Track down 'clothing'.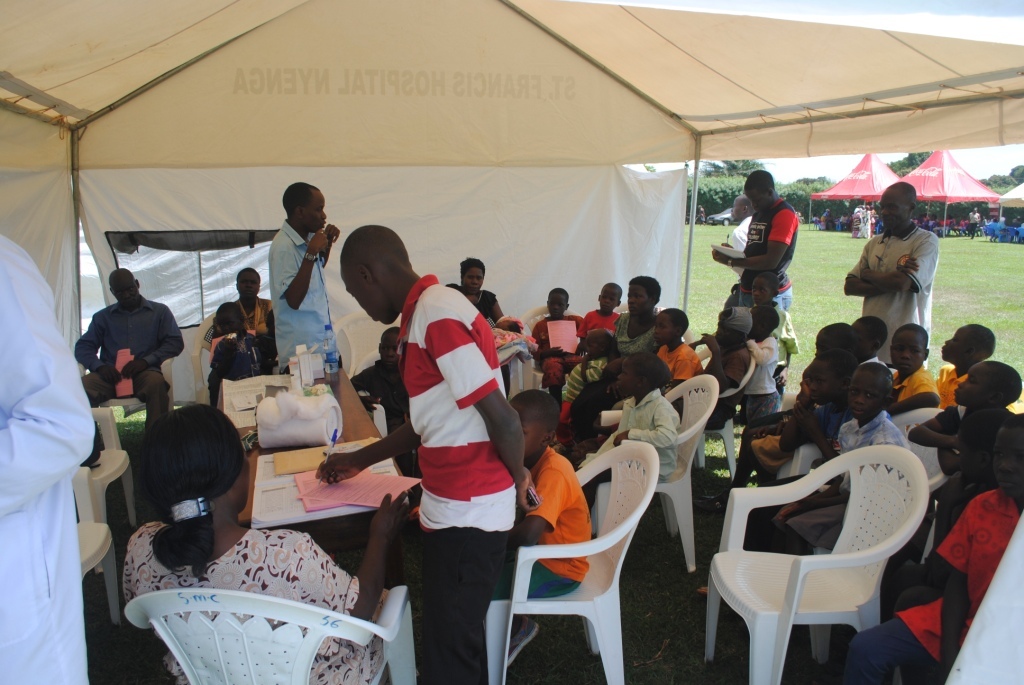
Tracked to crop(773, 414, 912, 543).
